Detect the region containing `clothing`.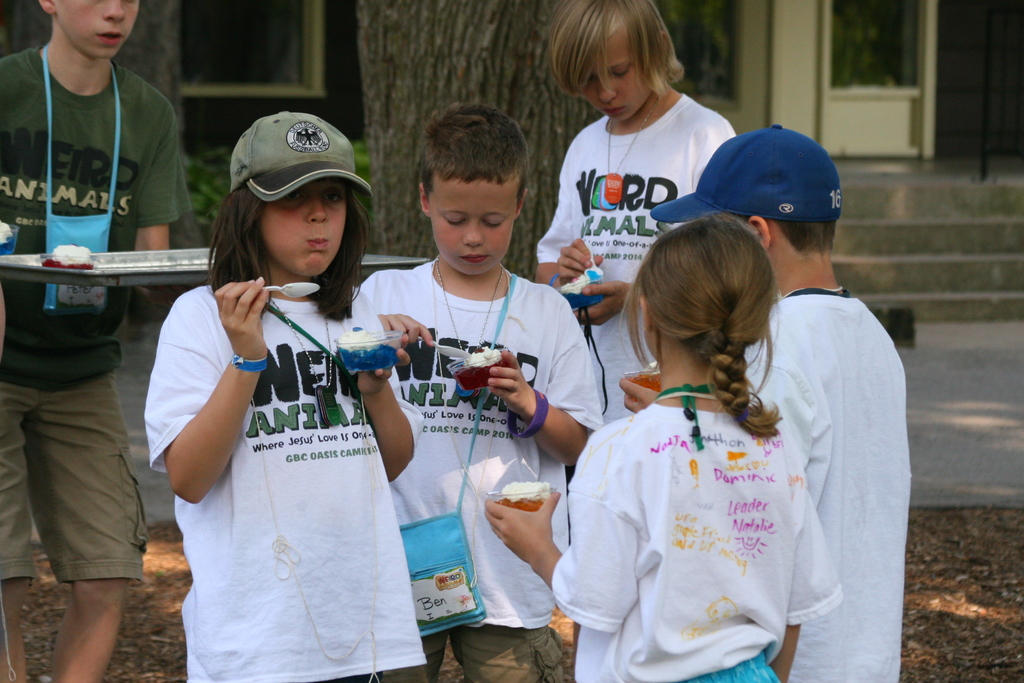
[left=0, top=45, right=195, bottom=577].
